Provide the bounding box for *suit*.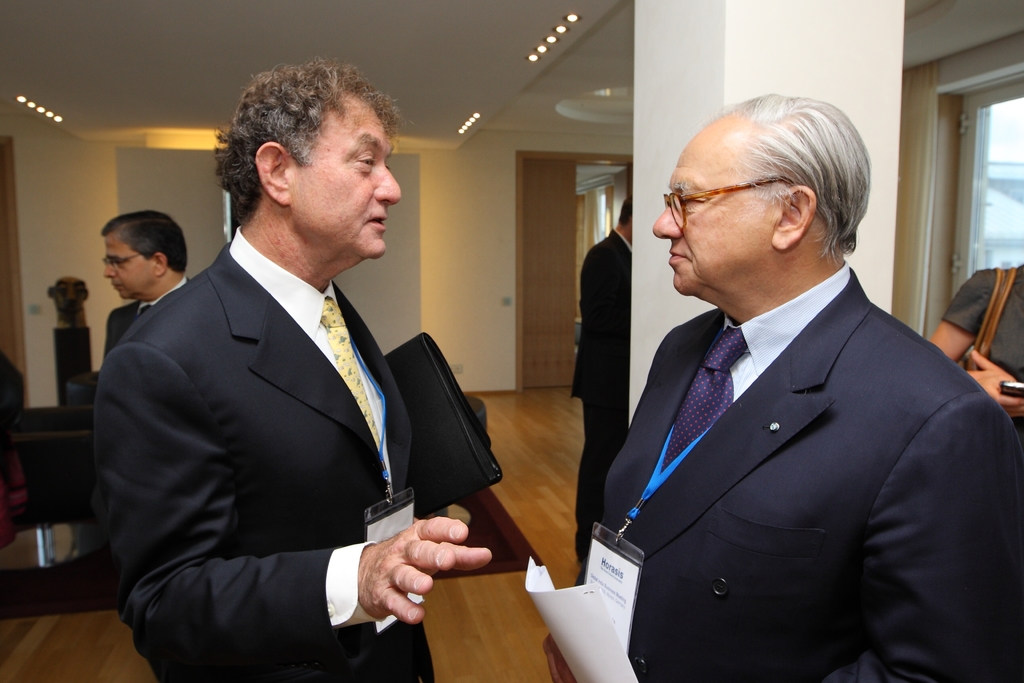
(580,258,1022,682).
